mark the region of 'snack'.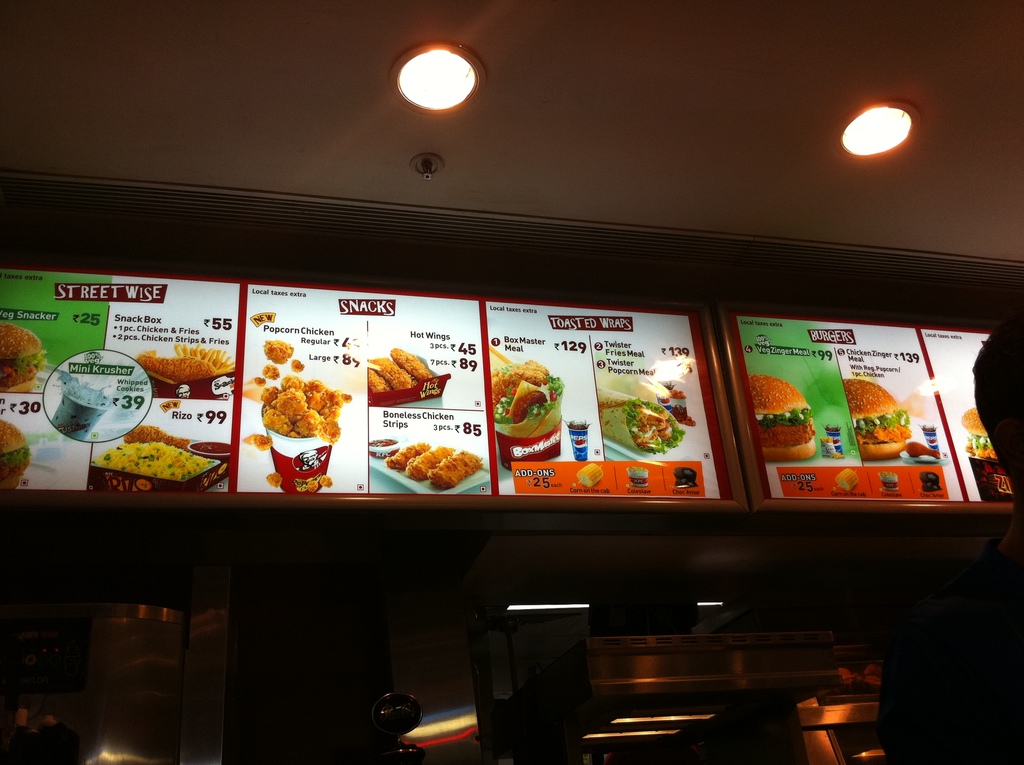
Region: detection(847, 376, 910, 461).
